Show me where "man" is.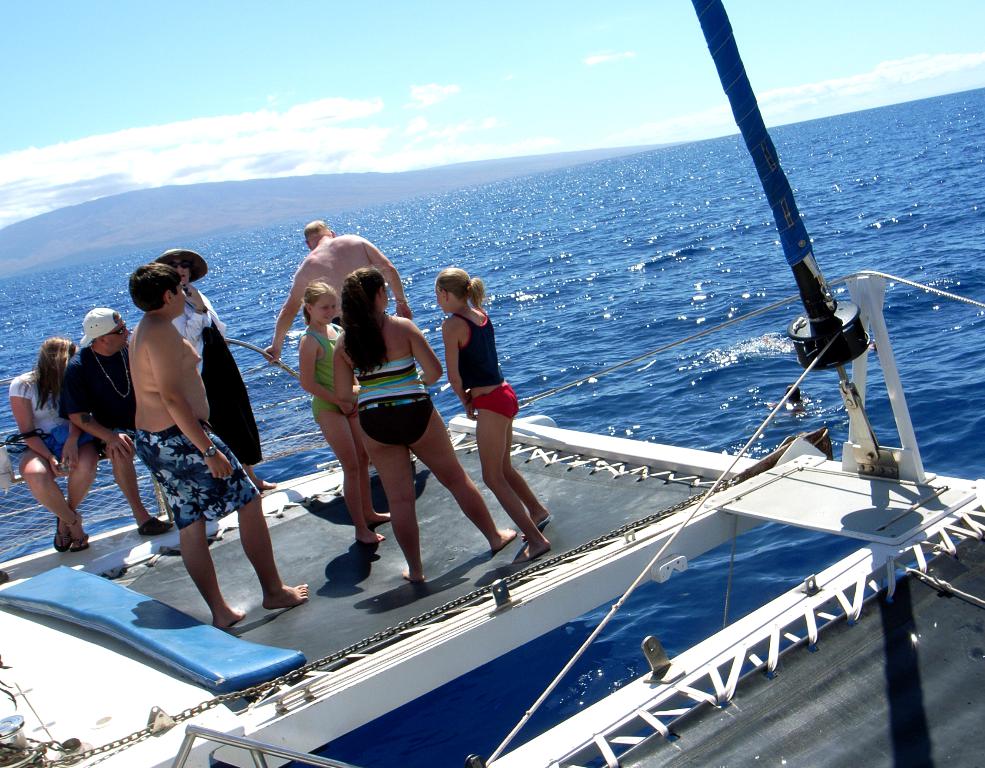
"man" is at (60,305,175,536).
